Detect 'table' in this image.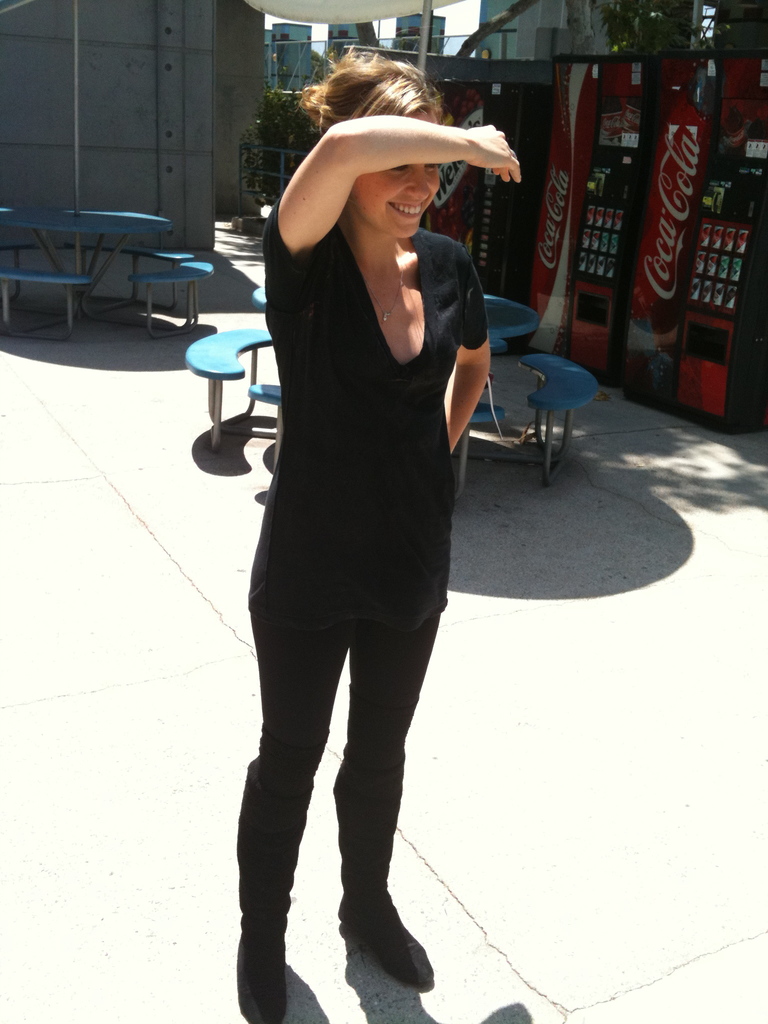
Detection: x1=482 y1=292 x2=540 y2=355.
